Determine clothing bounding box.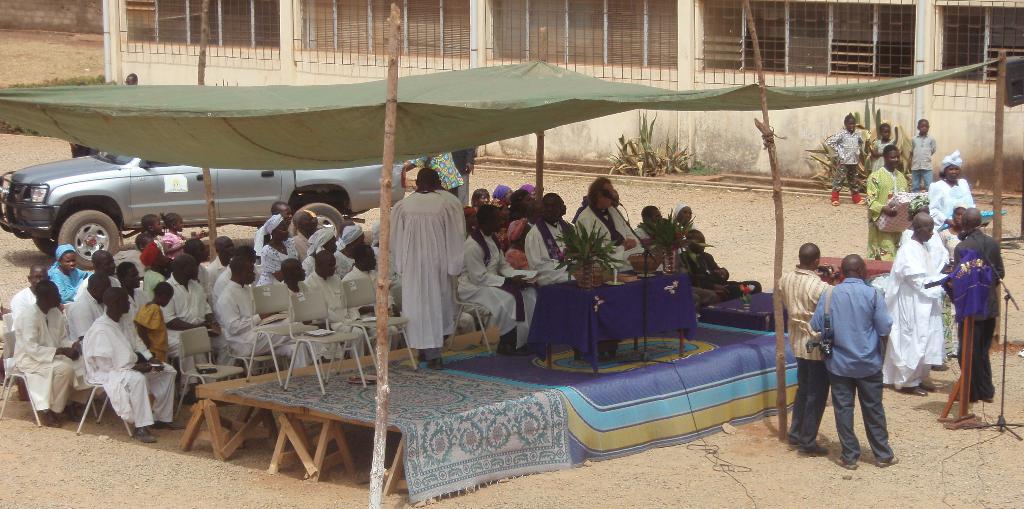
Determined: box=[455, 222, 534, 340].
